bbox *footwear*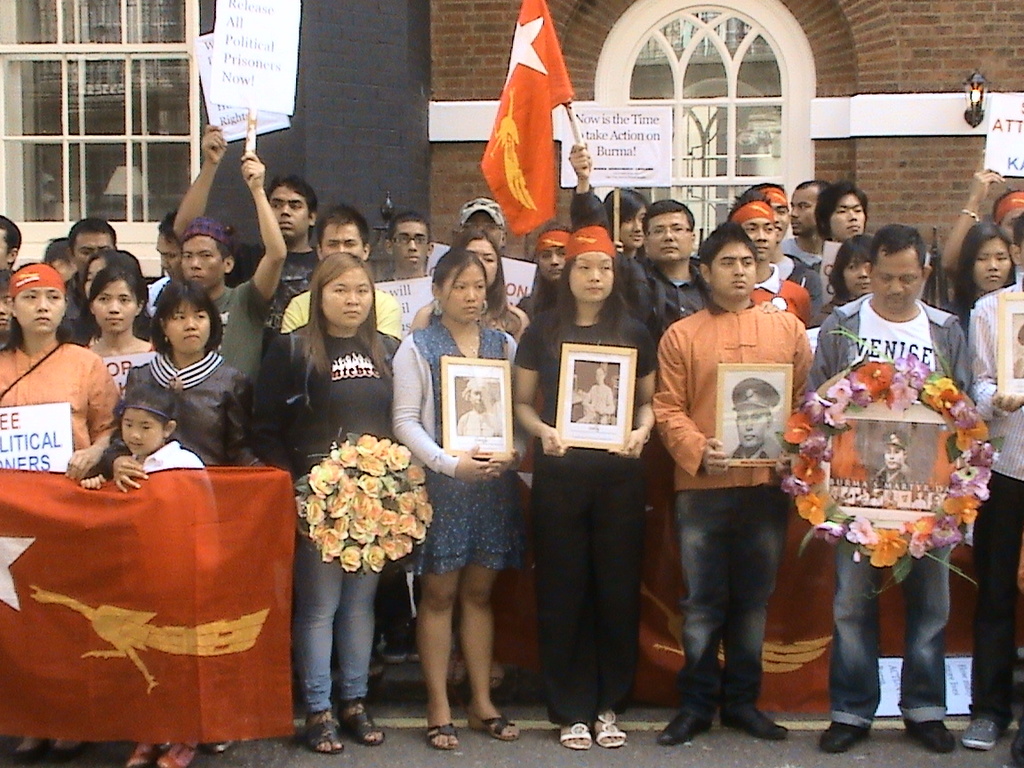
BBox(960, 709, 999, 744)
